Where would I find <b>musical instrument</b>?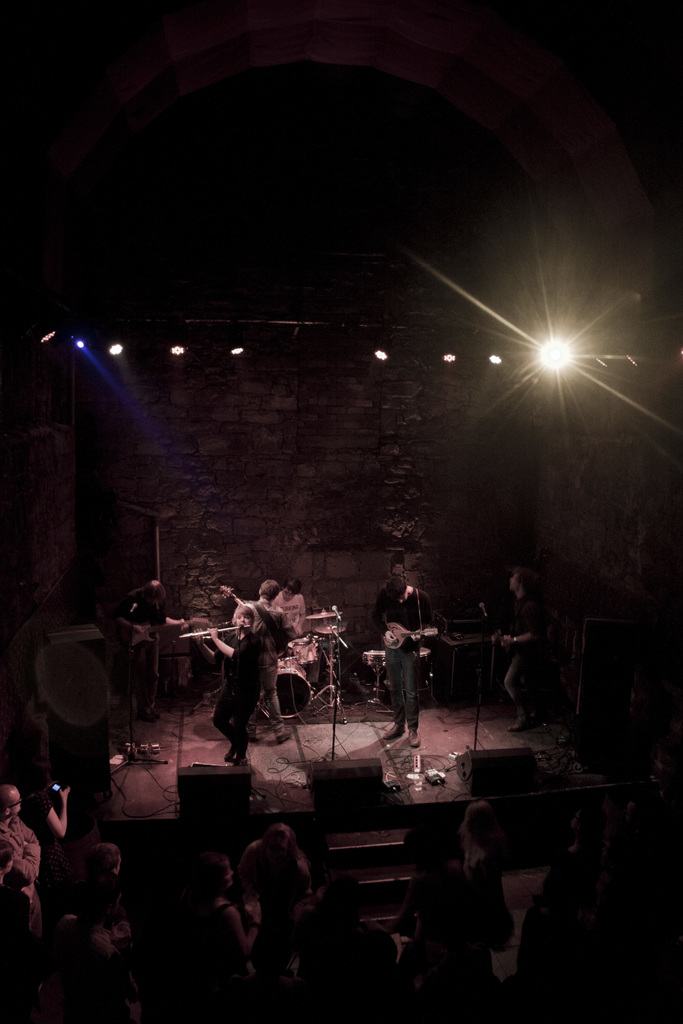
At <box>252,657,317,728</box>.
